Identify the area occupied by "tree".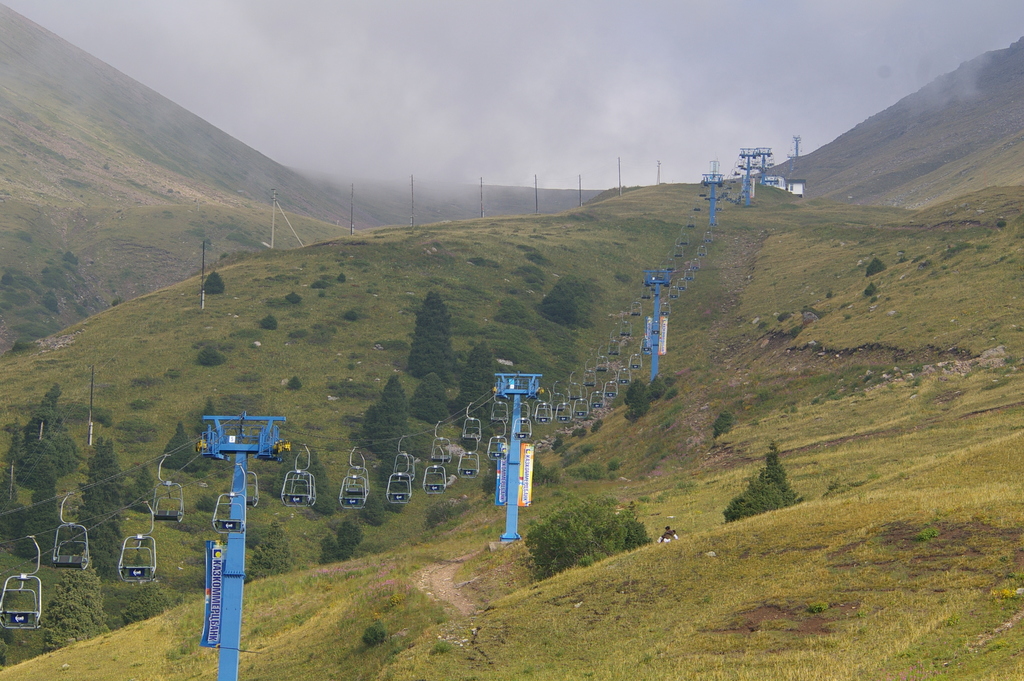
Area: BBox(157, 423, 204, 475).
